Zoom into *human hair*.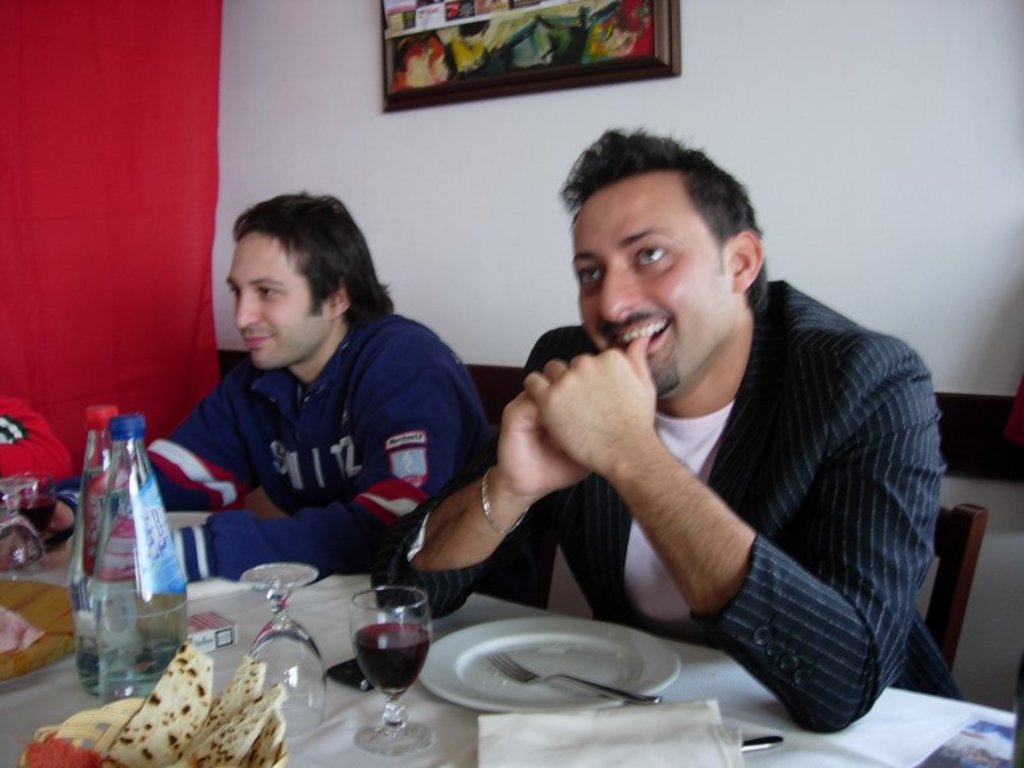
Zoom target: region(232, 186, 394, 329).
